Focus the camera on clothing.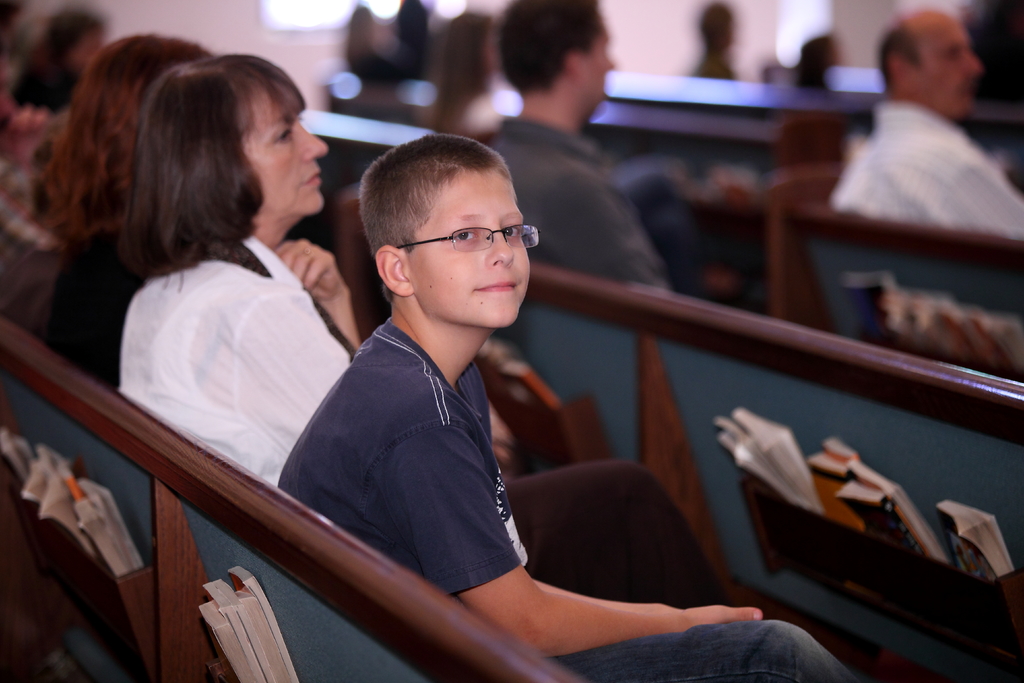
Focus region: [left=818, top=65, right=1004, bottom=238].
